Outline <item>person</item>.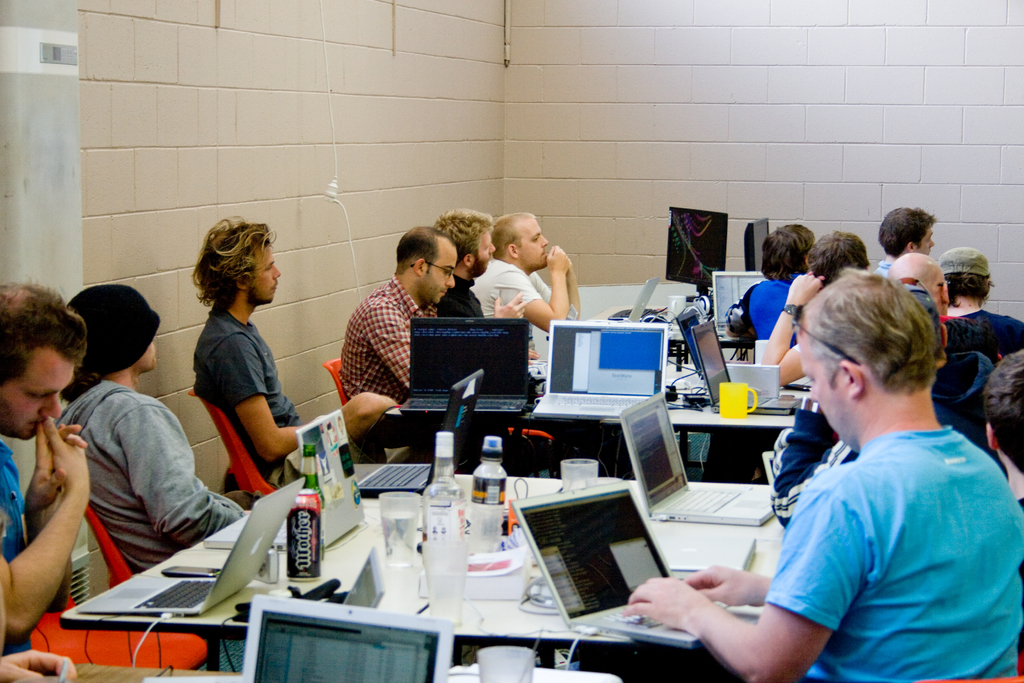
Outline: locate(193, 213, 398, 486).
